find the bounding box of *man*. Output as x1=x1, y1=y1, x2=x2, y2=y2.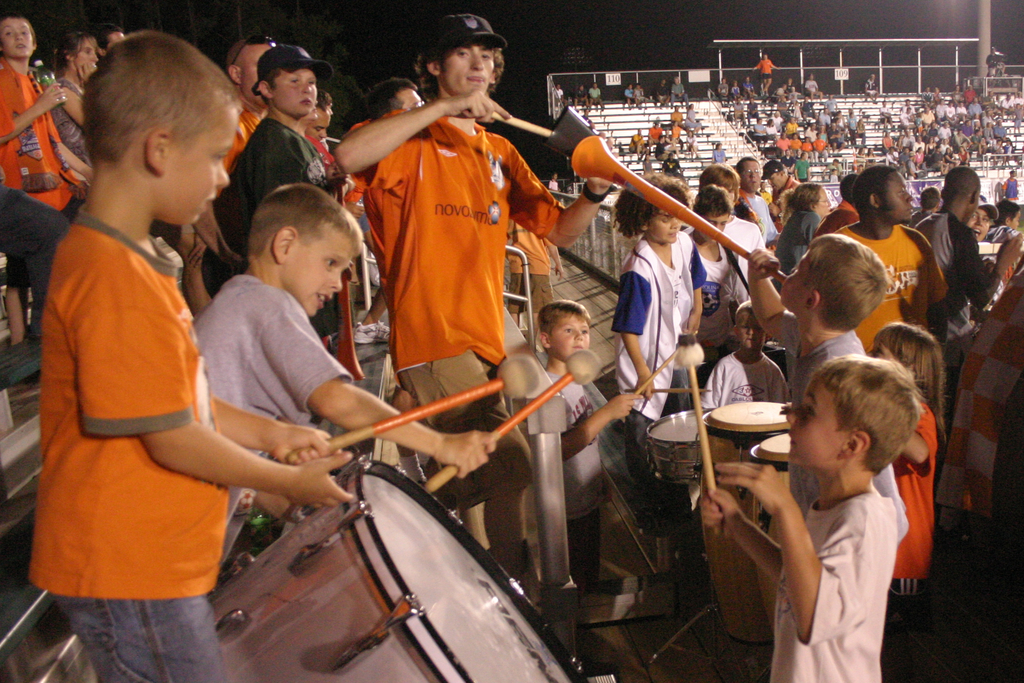
x1=360, y1=74, x2=439, y2=120.
